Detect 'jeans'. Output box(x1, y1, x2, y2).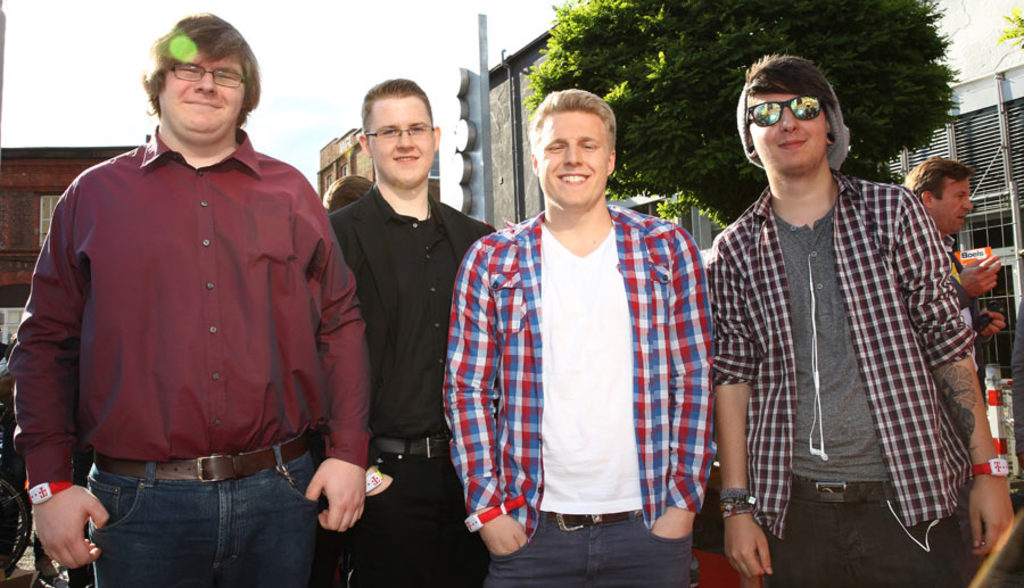
box(494, 521, 692, 587).
